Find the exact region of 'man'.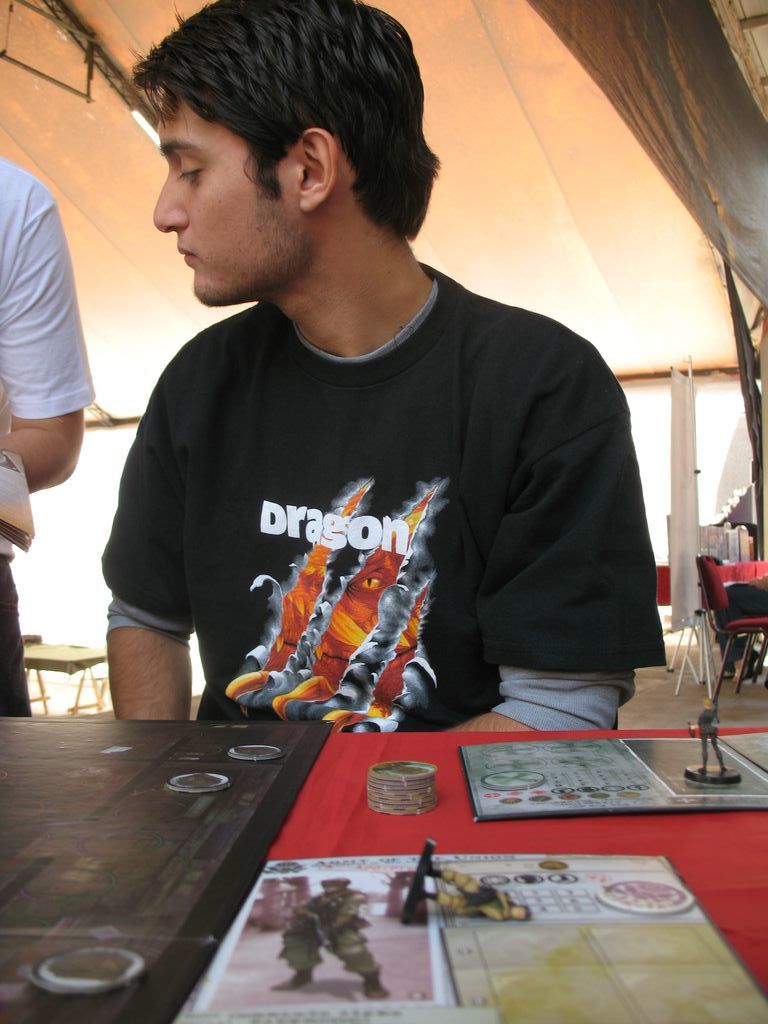
Exact region: (left=65, top=29, right=685, bottom=750).
